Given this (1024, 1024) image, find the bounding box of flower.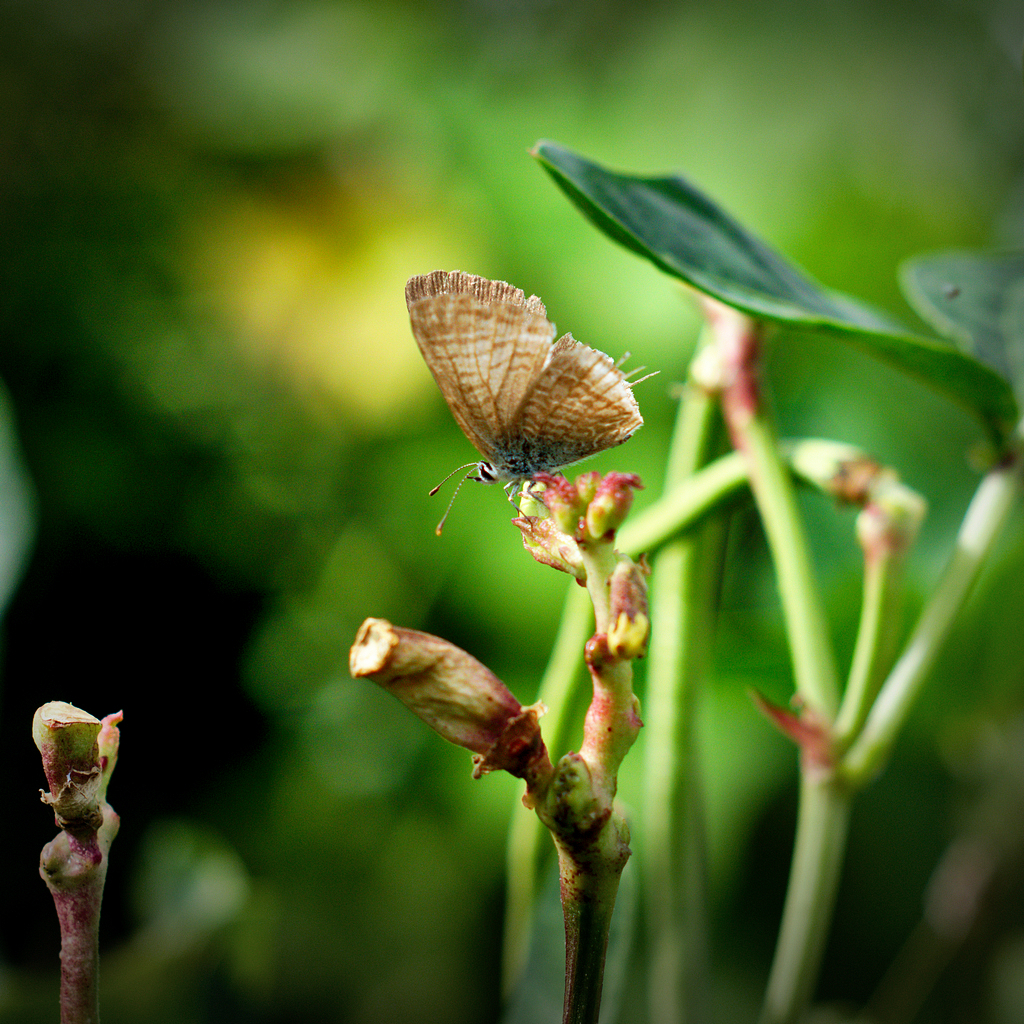
(x1=501, y1=466, x2=650, y2=783).
